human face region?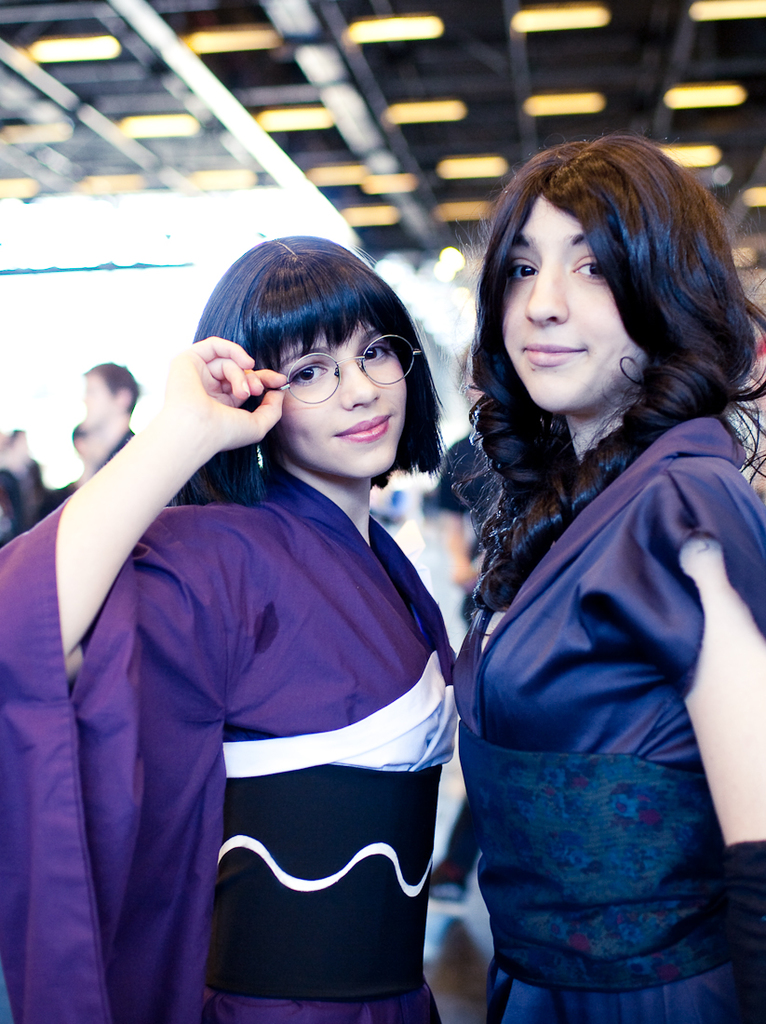
{"x1": 81, "y1": 374, "x2": 112, "y2": 422}
